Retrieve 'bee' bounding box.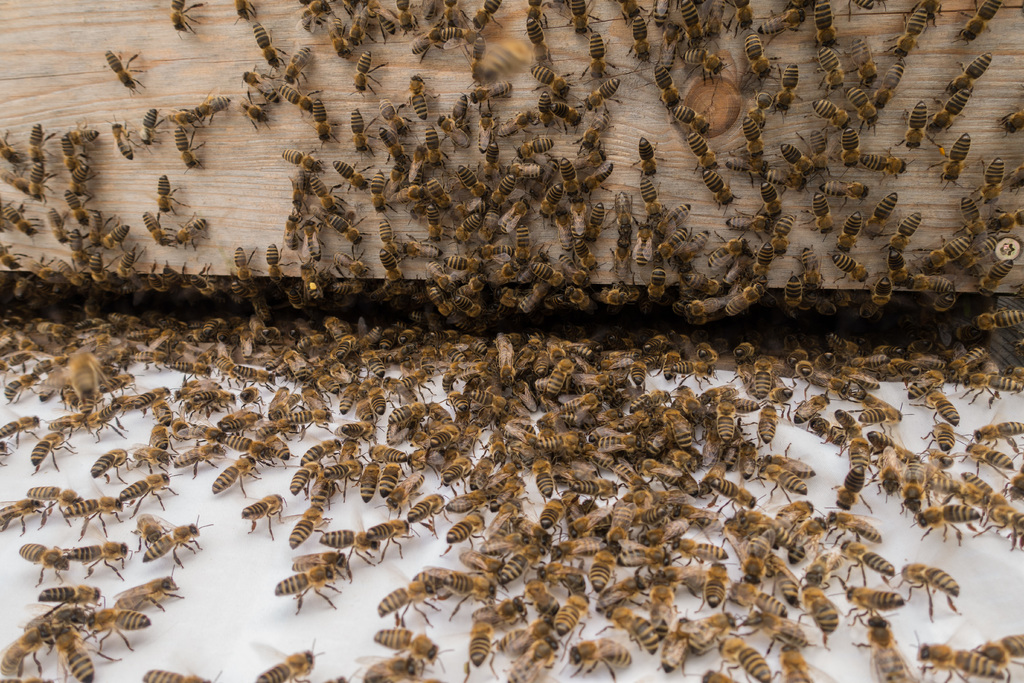
Bounding box: (579,78,616,110).
